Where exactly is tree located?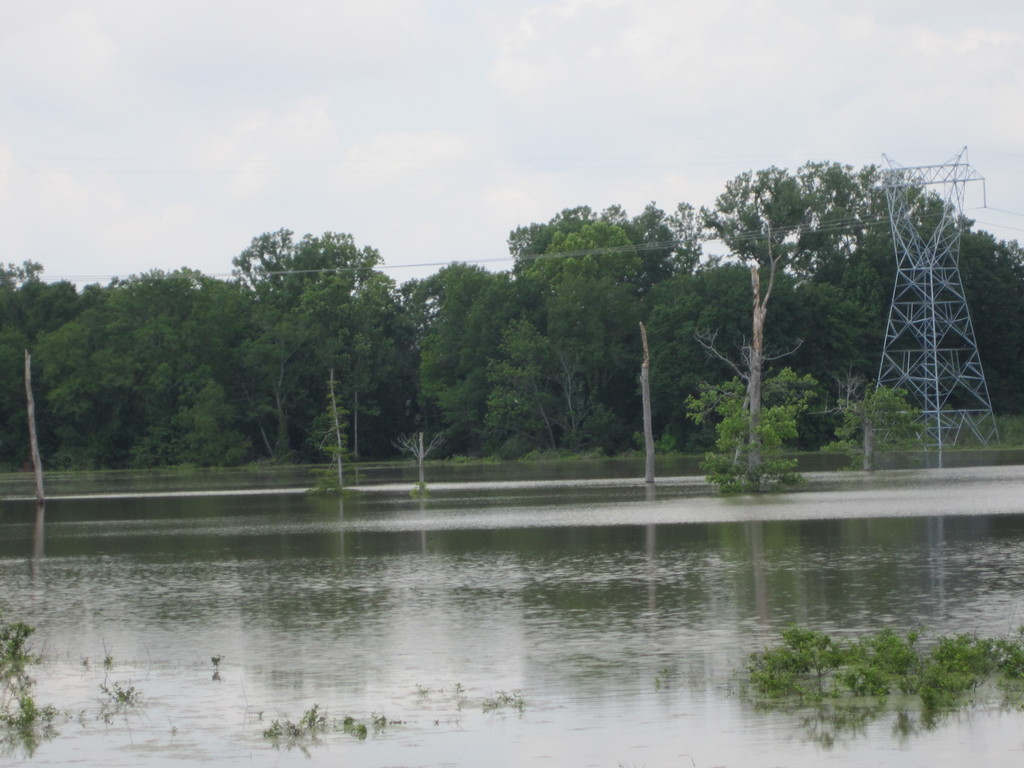
Its bounding box is crop(829, 378, 934, 470).
